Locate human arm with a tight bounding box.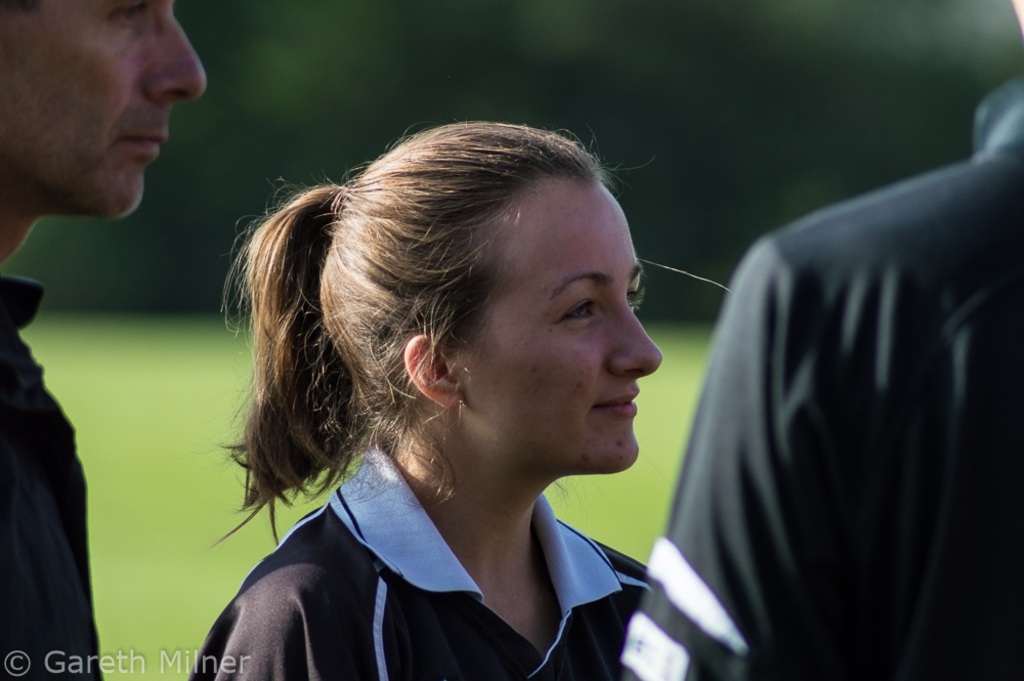
box(612, 235, 797, 680).
